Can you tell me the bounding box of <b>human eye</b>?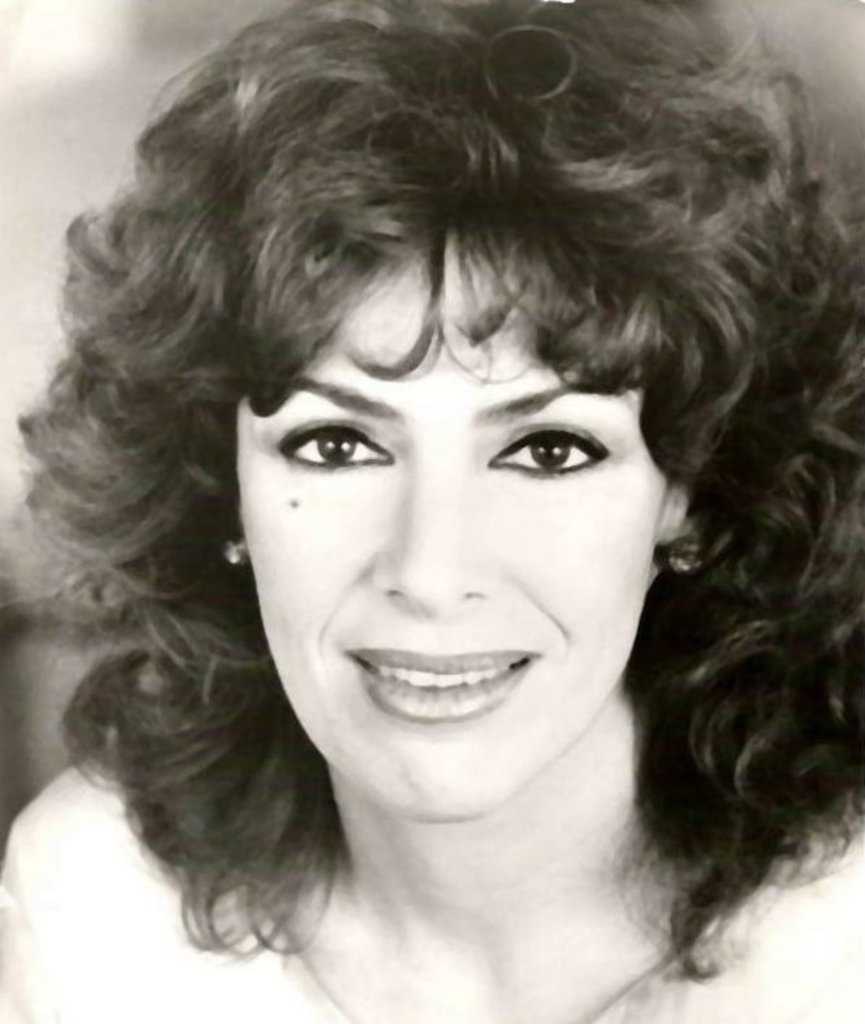
(left=478, top=425, right=617, bottom=485).
